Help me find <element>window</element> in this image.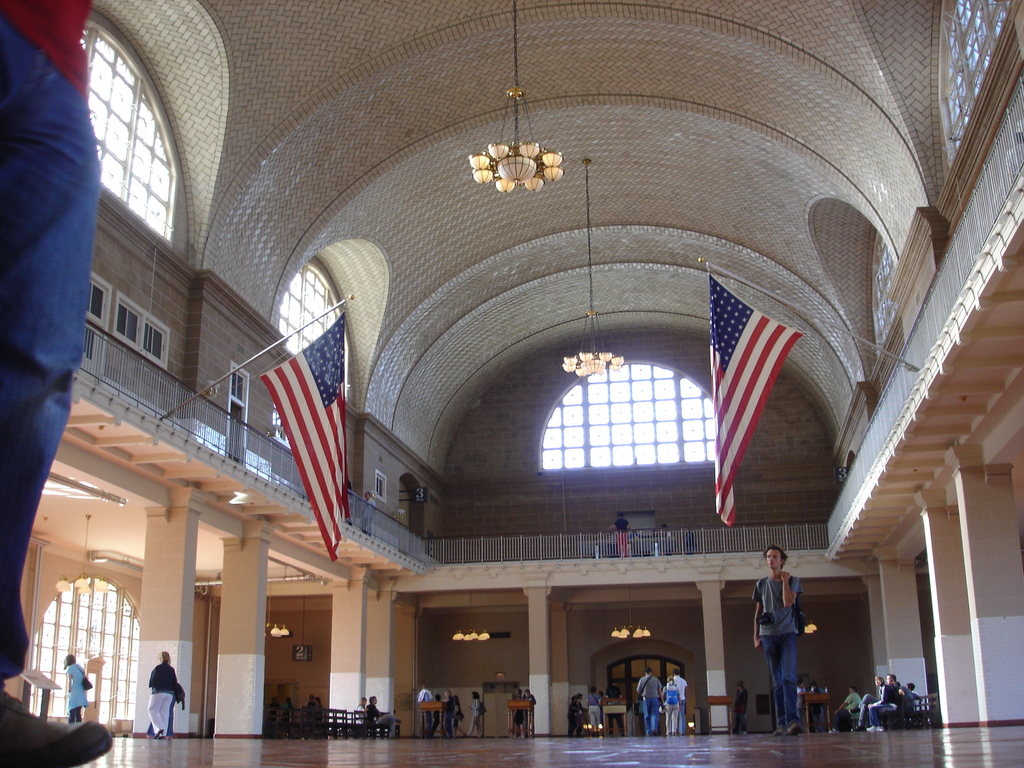
Found it: (left=116, top=298, right=170, bottom=366).
